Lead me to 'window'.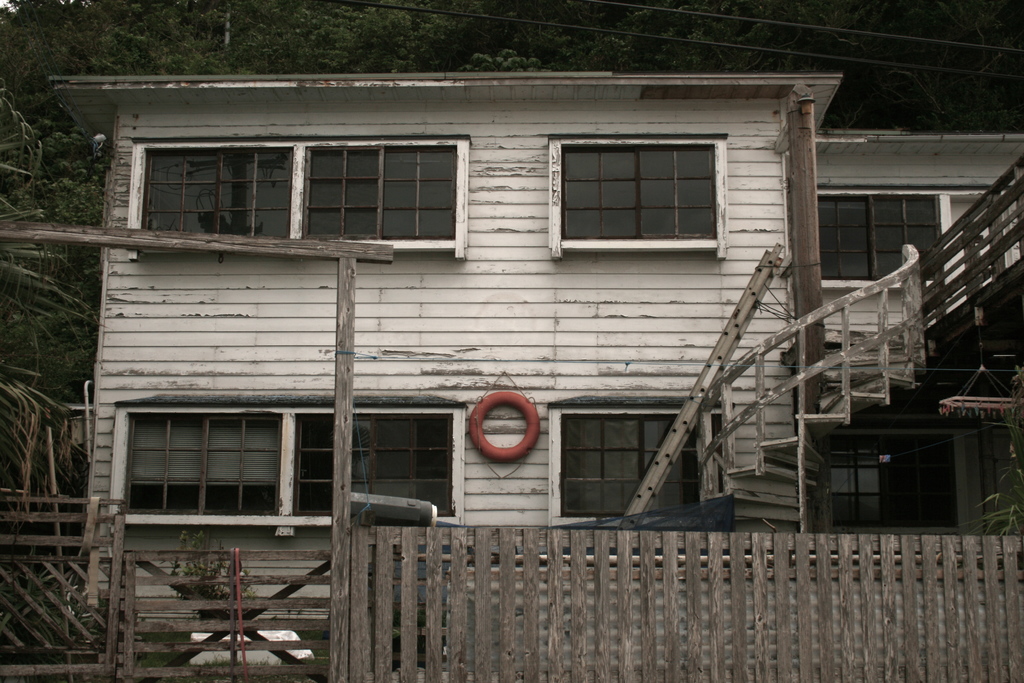
Lead to Rect(128, 131, 295, 250).
